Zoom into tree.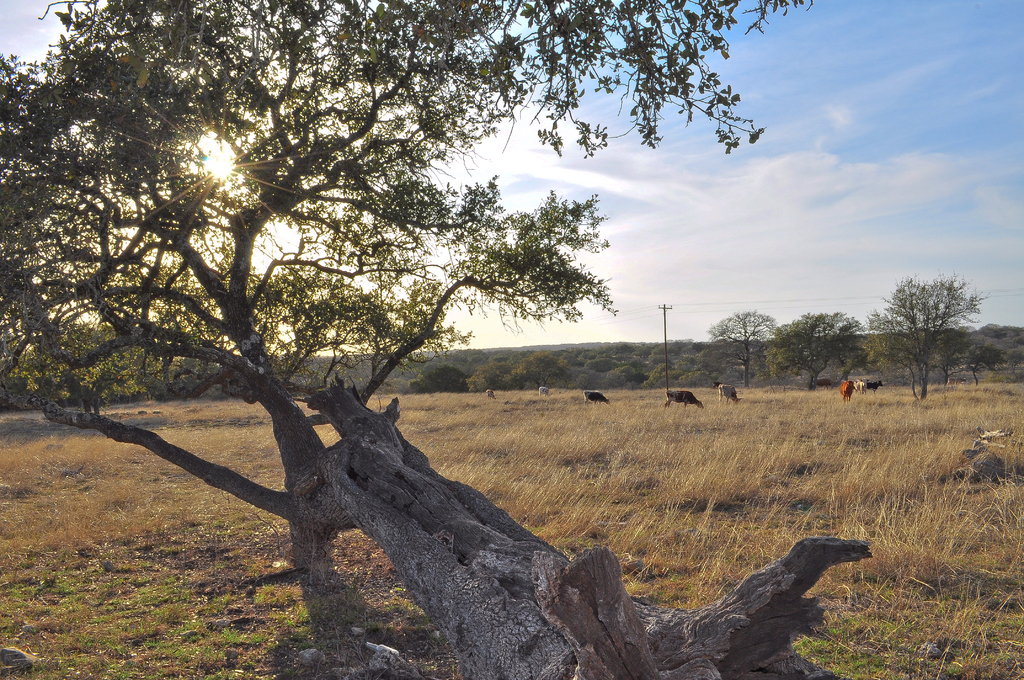
Zoom target: (x1=774, y1=309, x2=875, y2=393).
